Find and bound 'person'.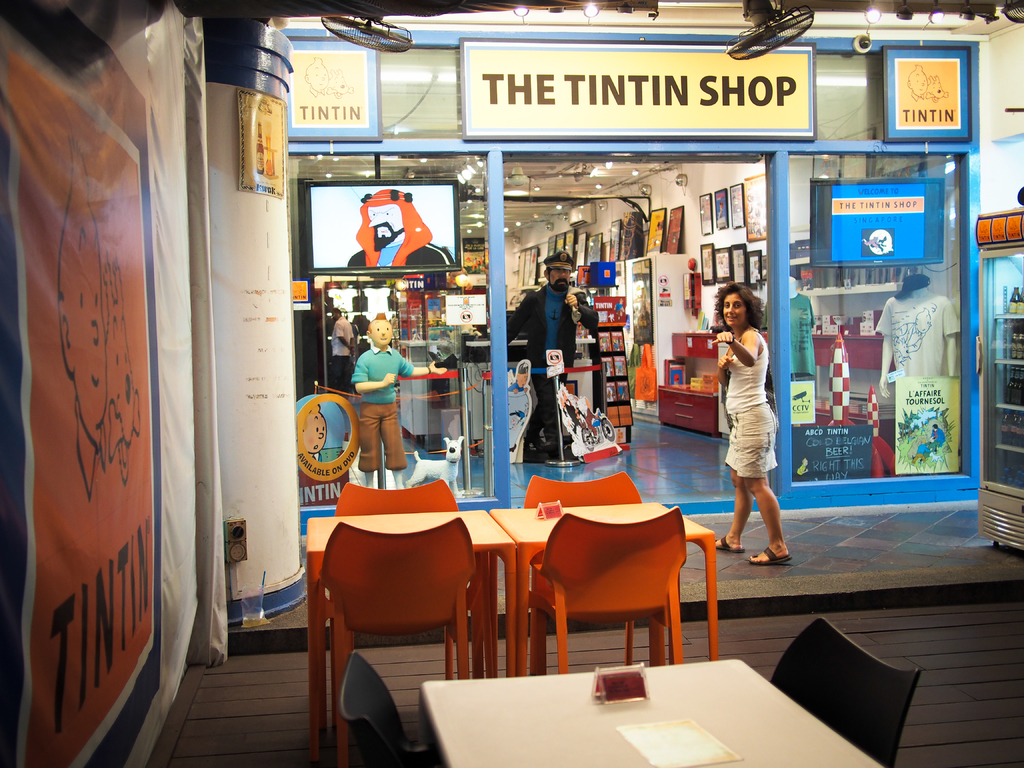
Bound: {"left": 349, "top": 319, "right": 452, "bottom": 492}.
